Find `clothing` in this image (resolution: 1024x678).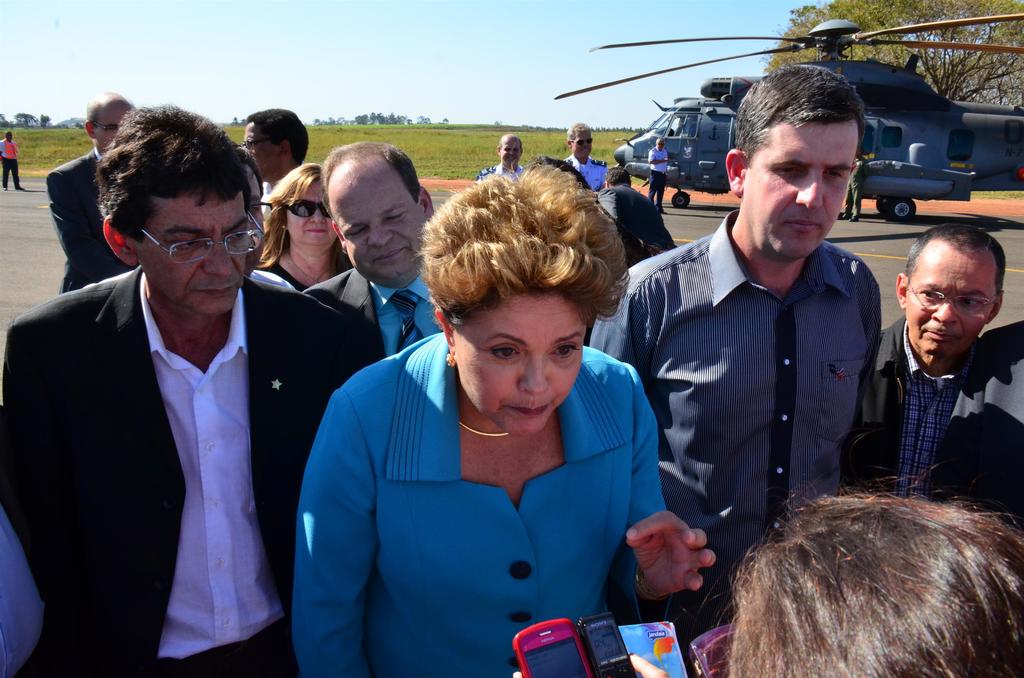
45,149,143,292.
